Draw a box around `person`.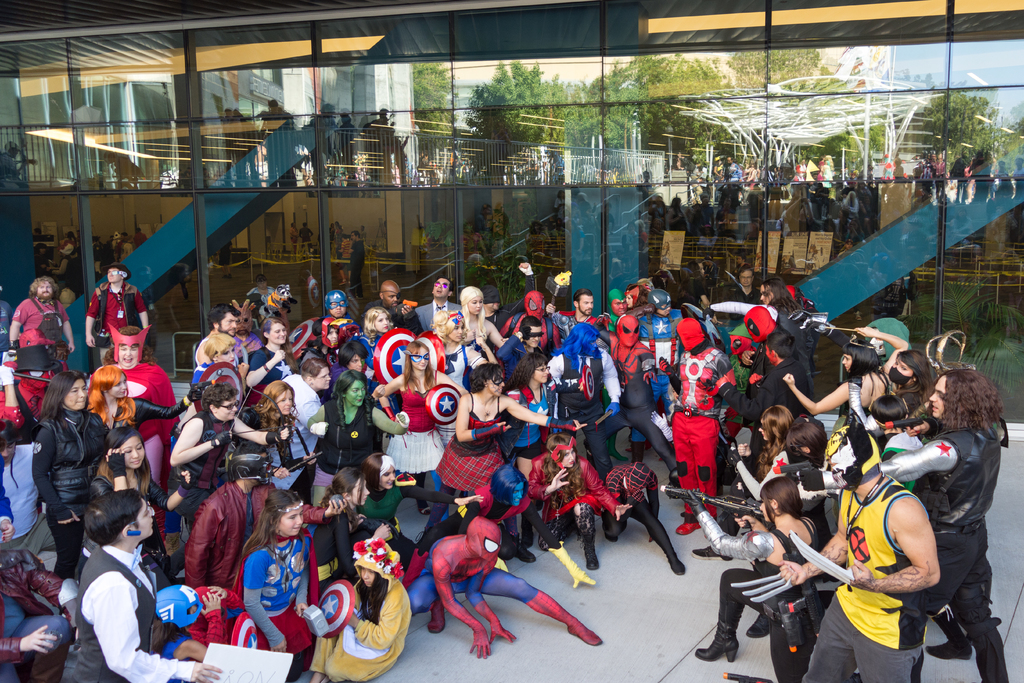
[839, 377, 965, 670].
